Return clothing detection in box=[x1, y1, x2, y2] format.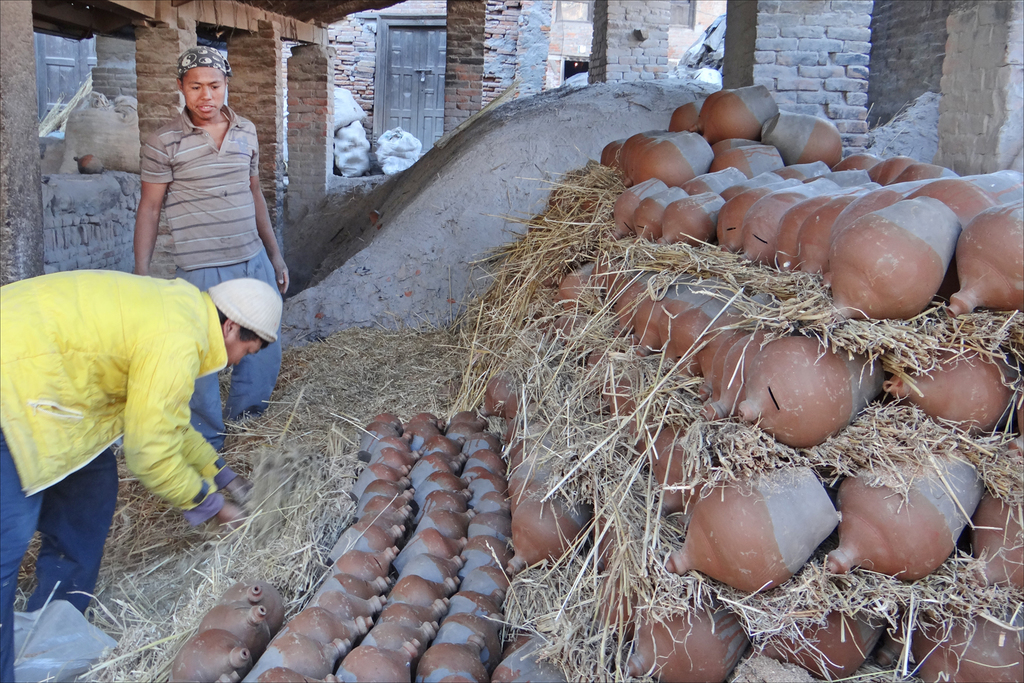
box=[0, 432, 121, 682].
